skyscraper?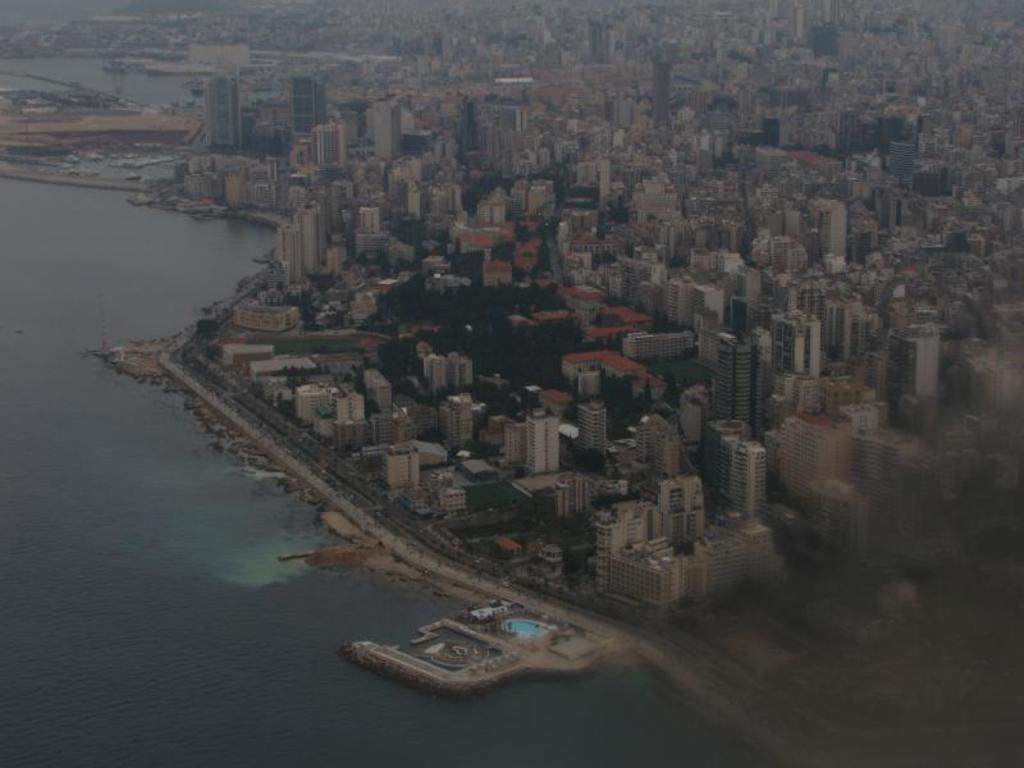
(698, 524, 750, 586)
